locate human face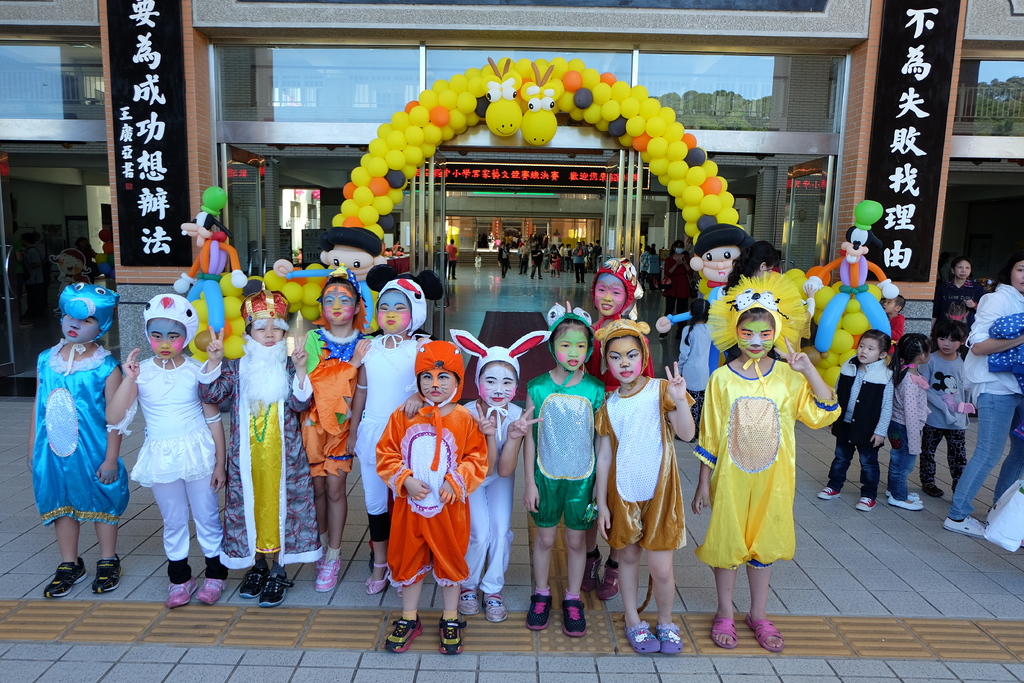
[147,320,189,361]
